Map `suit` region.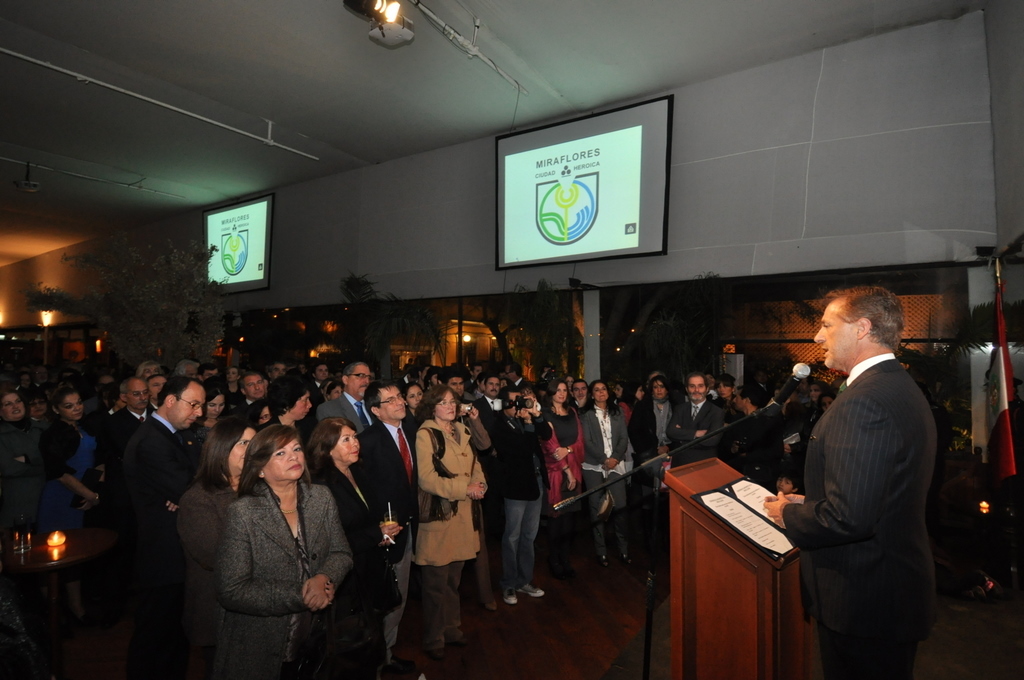
Mapped to (x1=216, y1=486, x2=348, y2=679).
